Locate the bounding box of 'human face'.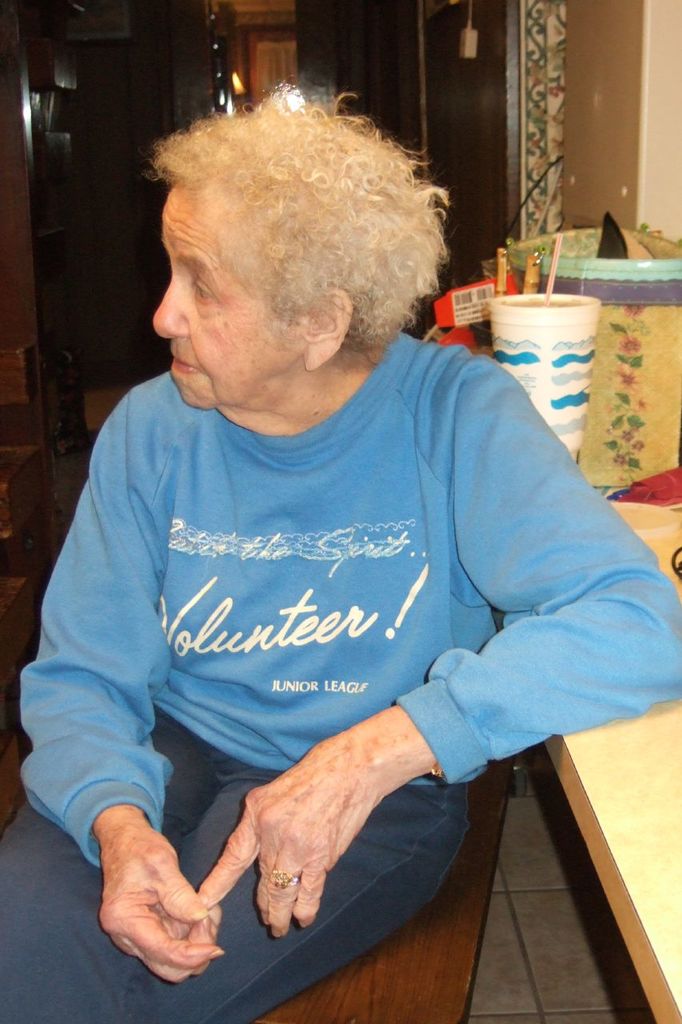
Bounding box: x1=148, y1=182, x2=297, y2=410.
